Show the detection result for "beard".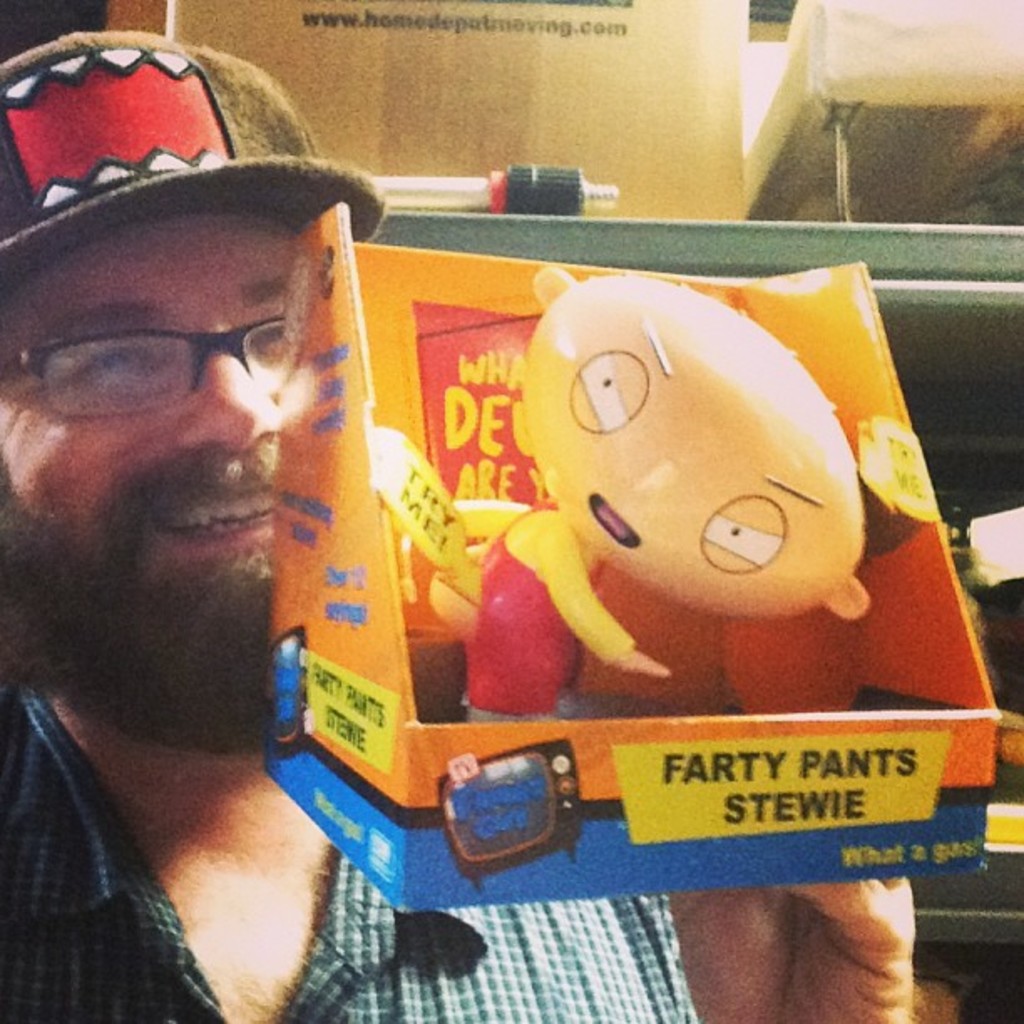
x1=0, y1=437, x2=274, y2=750.
